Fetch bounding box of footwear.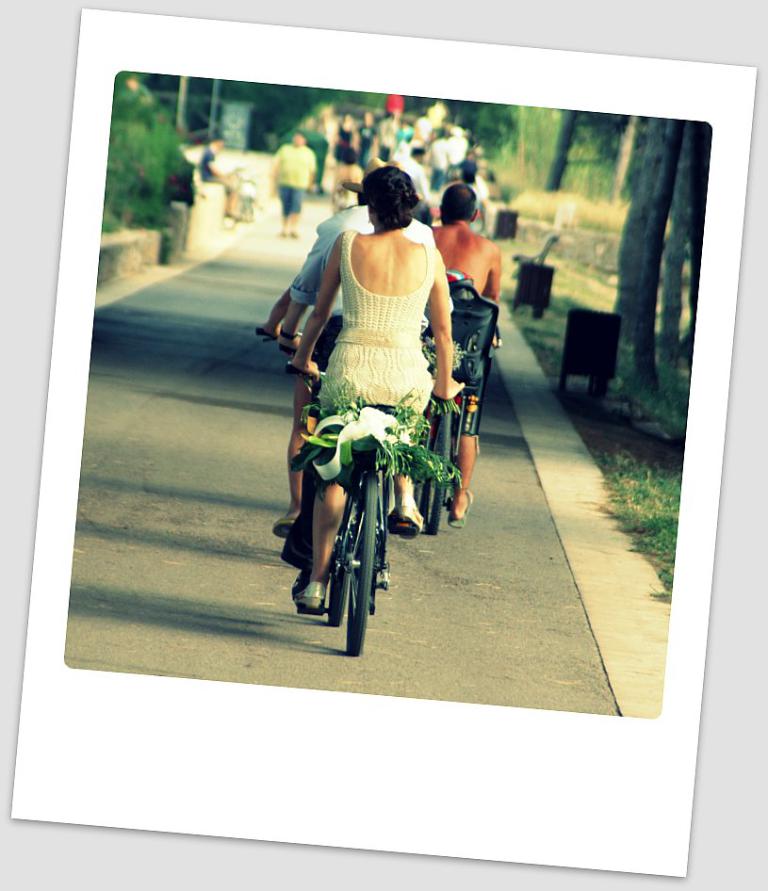
Bbox: [x1=295, y1=580, x2=322, y2=607].
